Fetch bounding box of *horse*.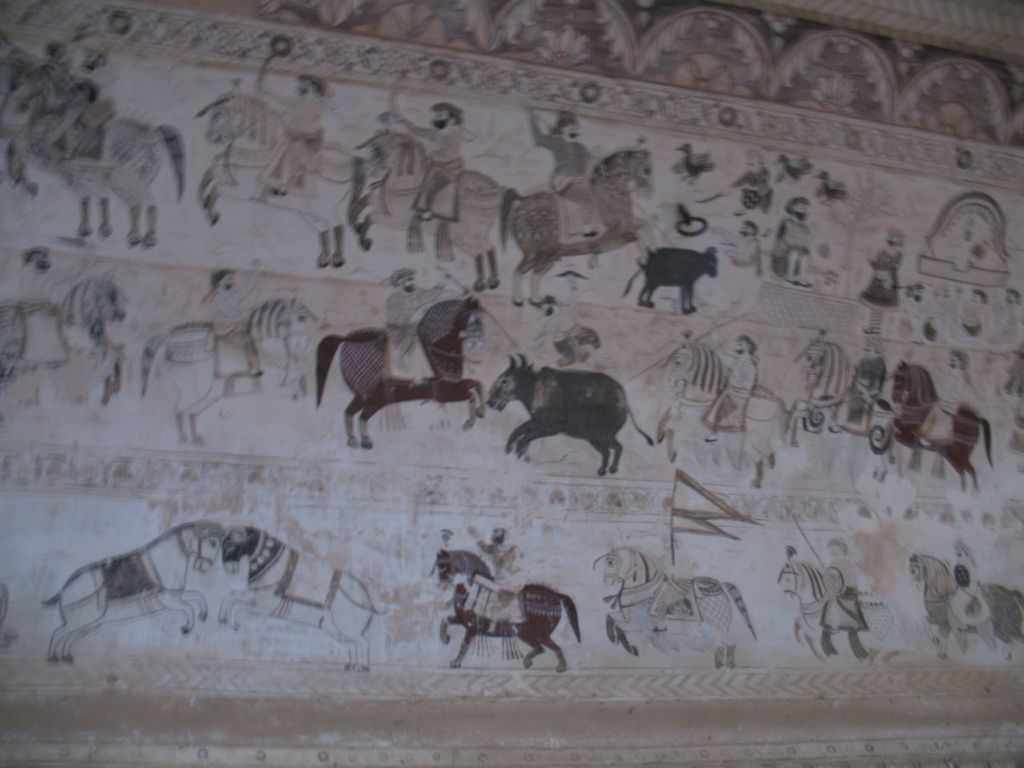
Bbox: box=[346, 129, 510, 286].
